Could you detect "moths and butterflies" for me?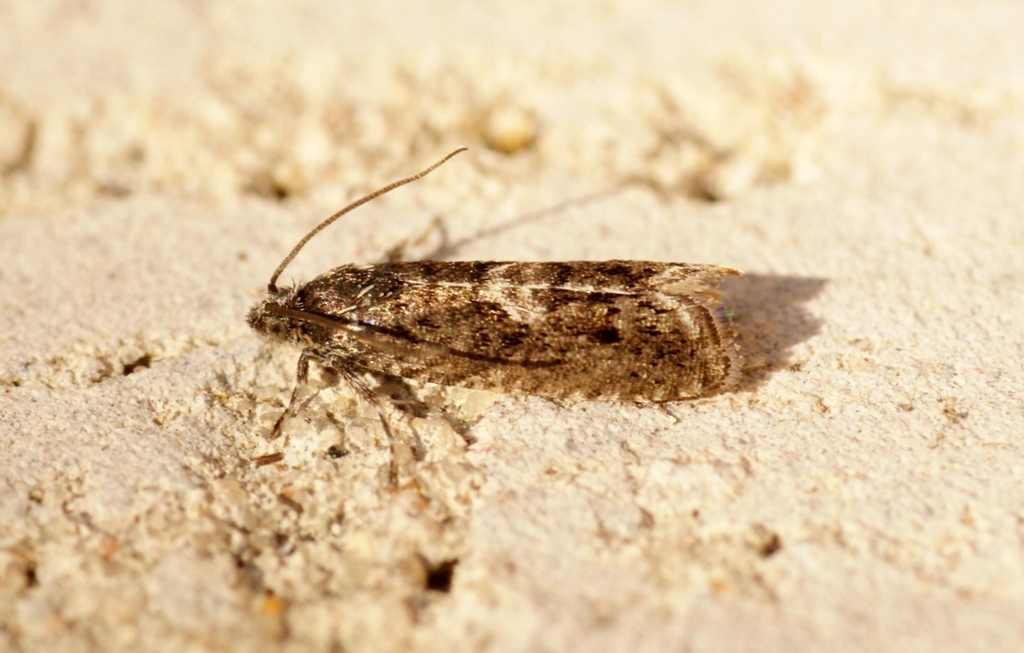
Detection result: detection(247, 145, 750, 491).
